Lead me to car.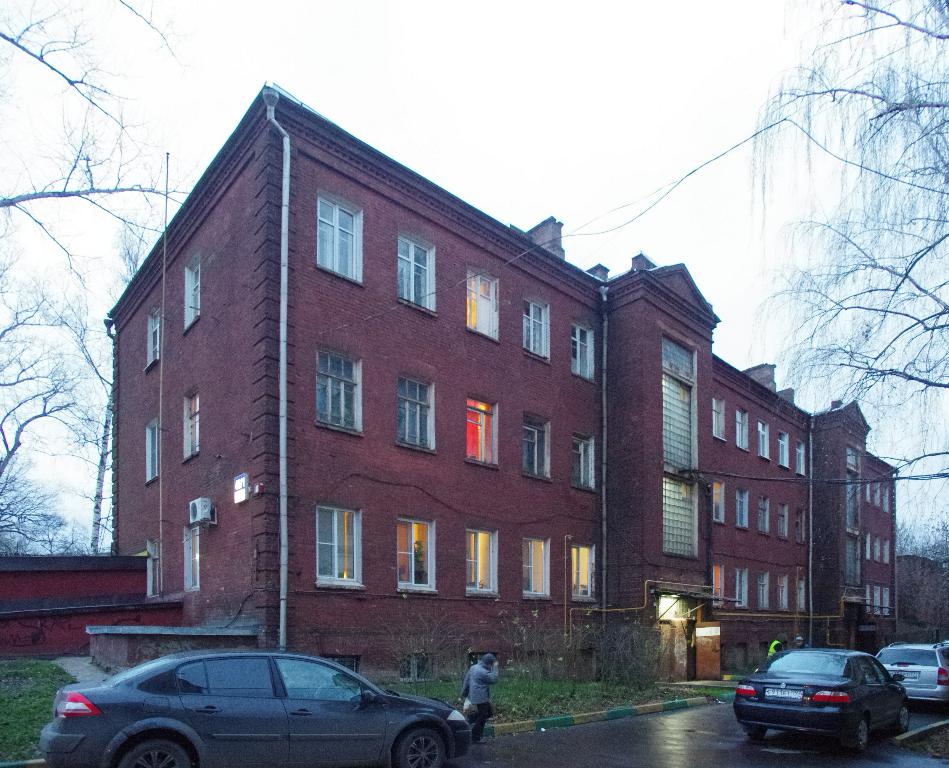
Lead to x1=44, y1=646, x2=485, y2=763.
